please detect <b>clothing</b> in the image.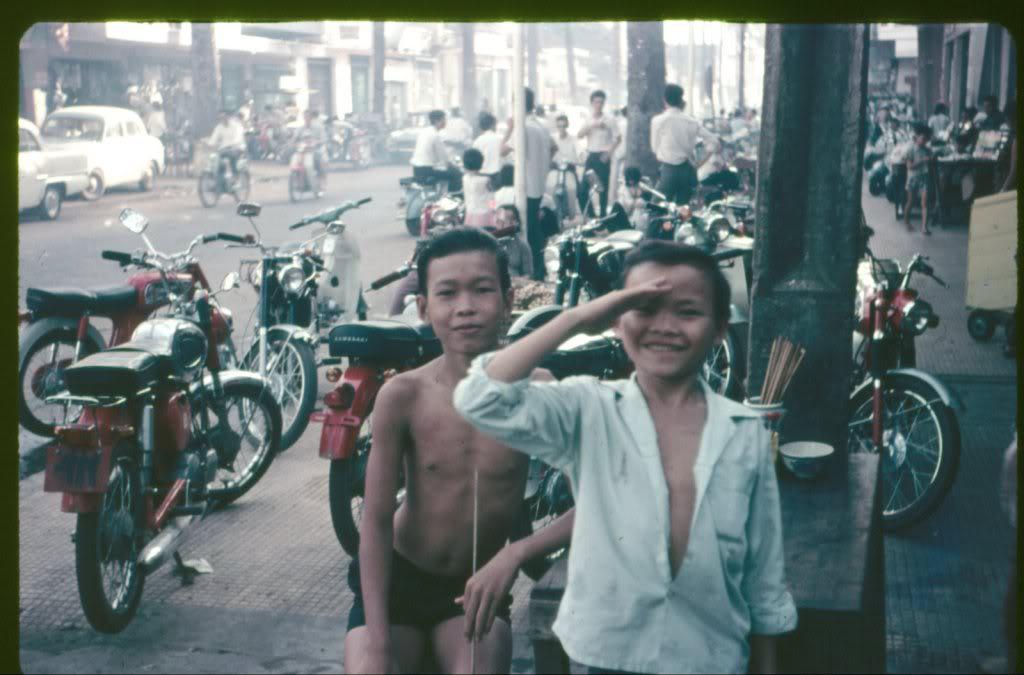
(left=472, top=128, right=509, bottom=187).
